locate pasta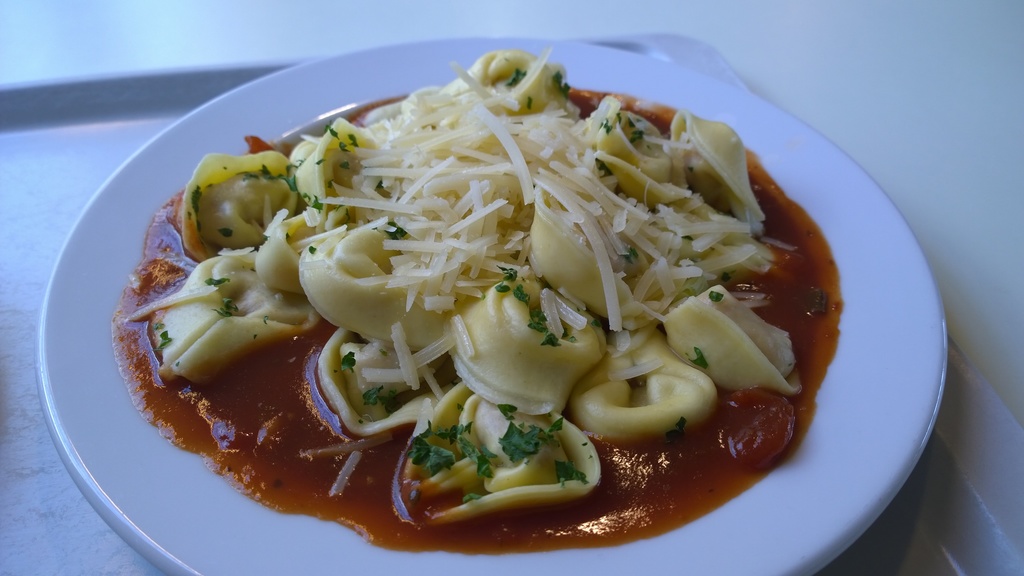
bbox=(127, 47, 743, 532)
